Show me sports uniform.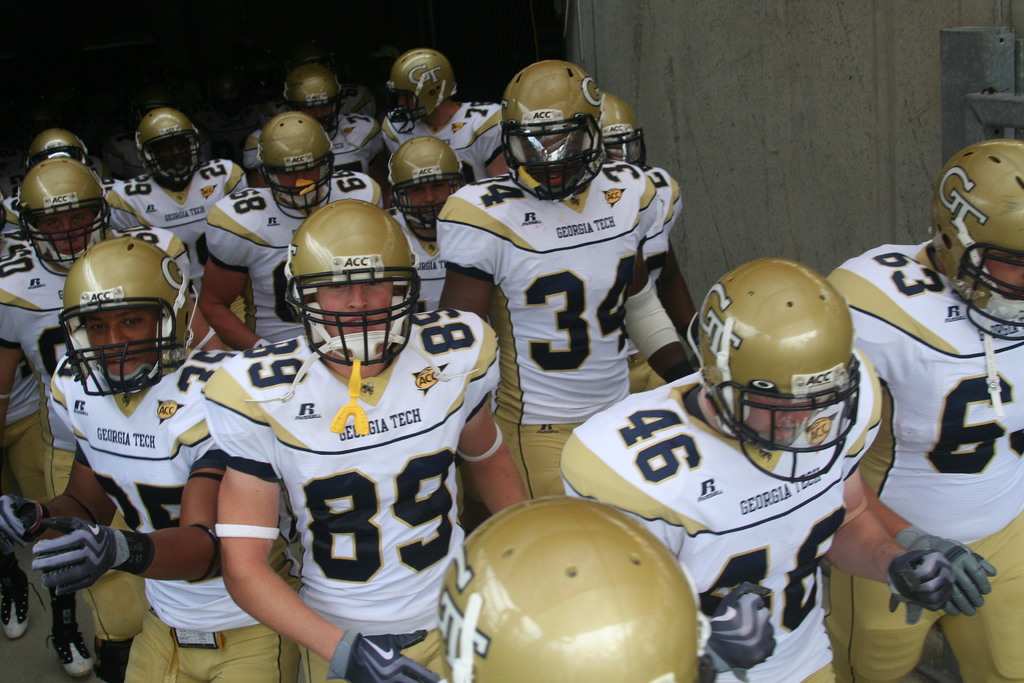
sports uniform is here: 196/69/290/158.
